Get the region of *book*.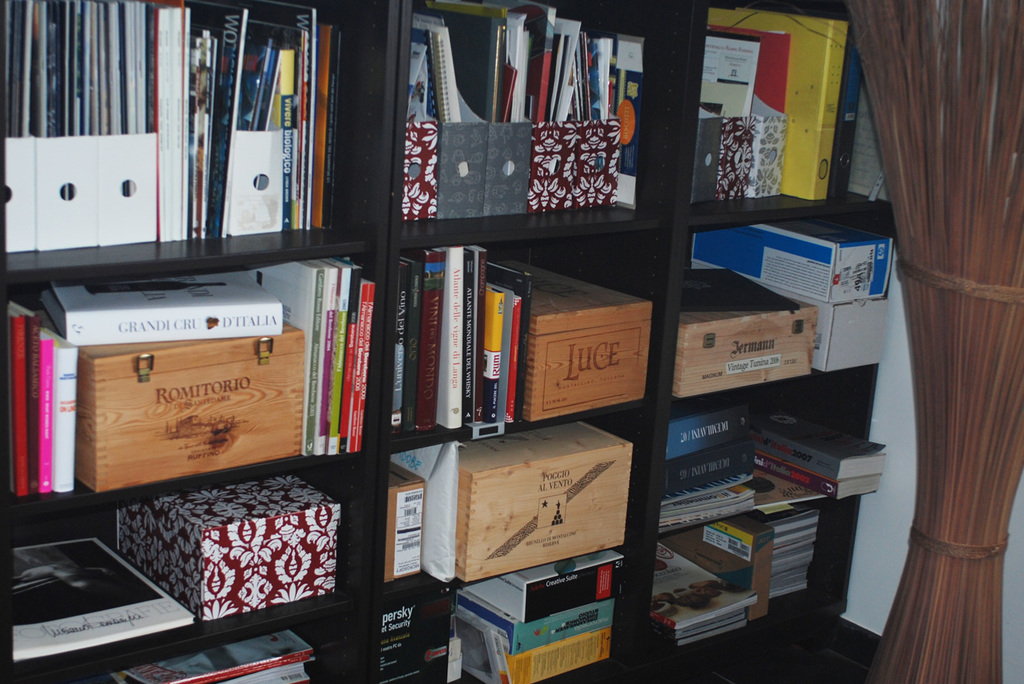
<region>12, 533, 192, 654</region>.
